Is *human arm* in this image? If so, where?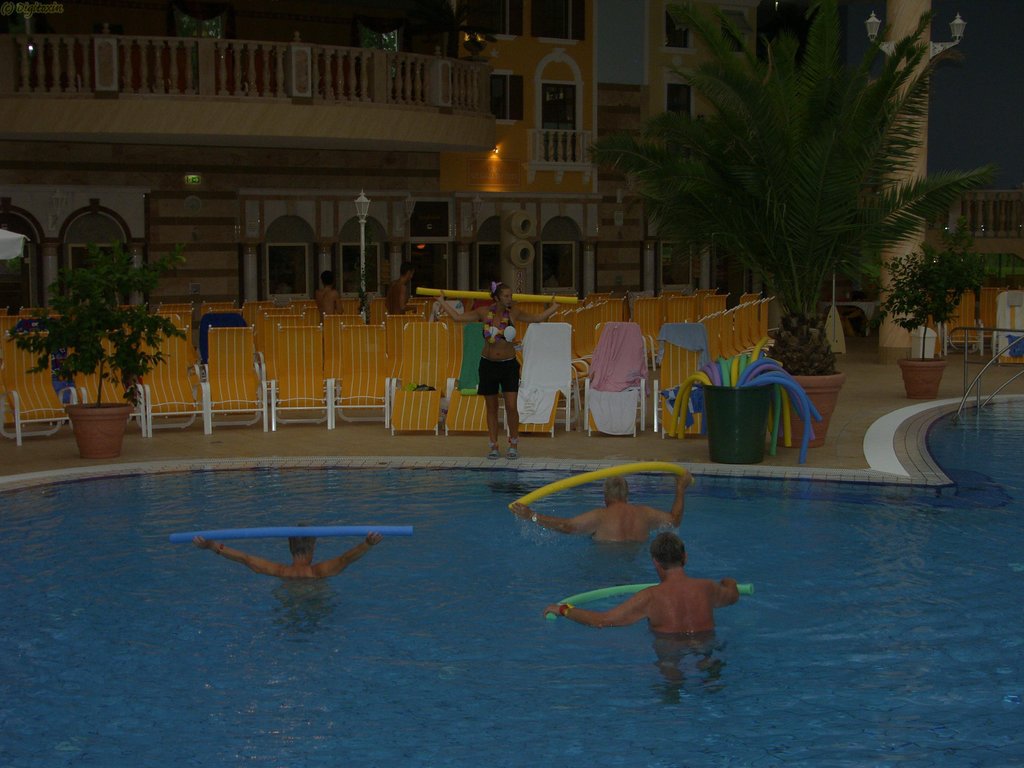
Yes, at (x1=518, y1=294, x2=561, y2=324).
